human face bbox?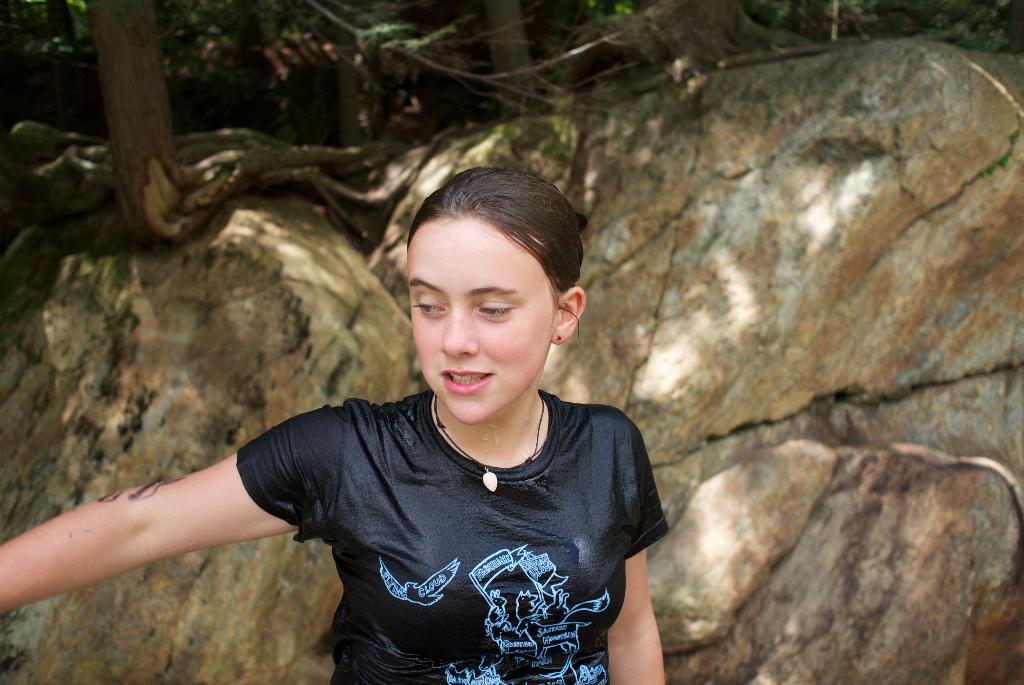
locate(407, 215, 561, 418)
